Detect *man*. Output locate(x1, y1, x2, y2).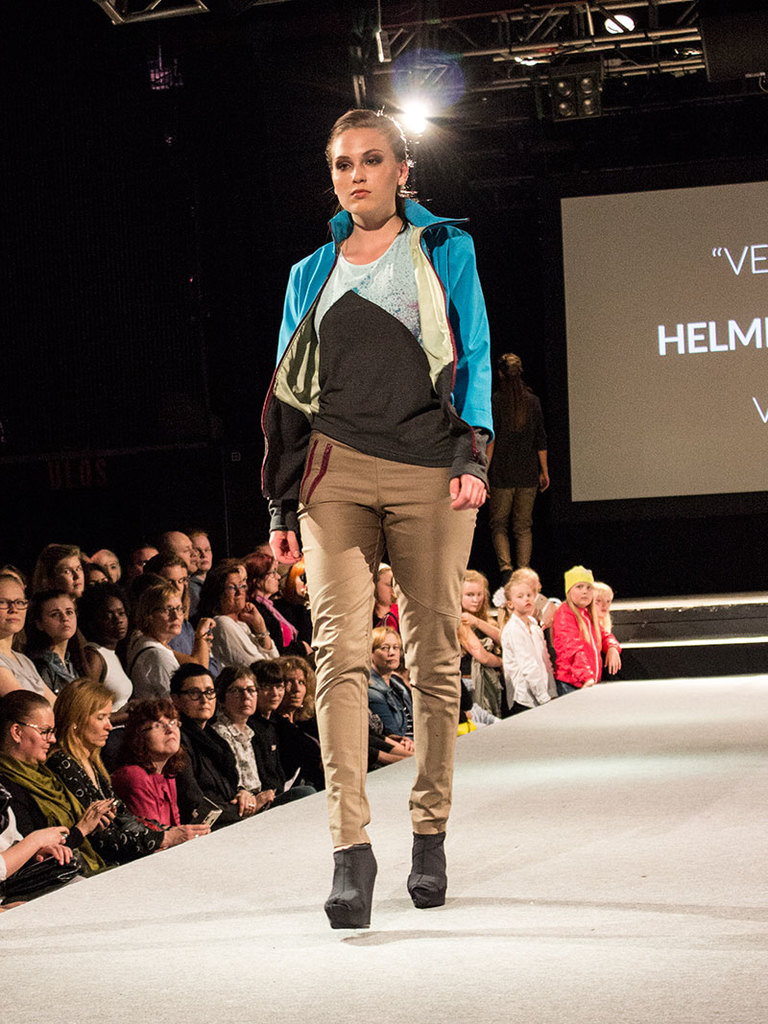
locate(172, 664, 317, 833).
